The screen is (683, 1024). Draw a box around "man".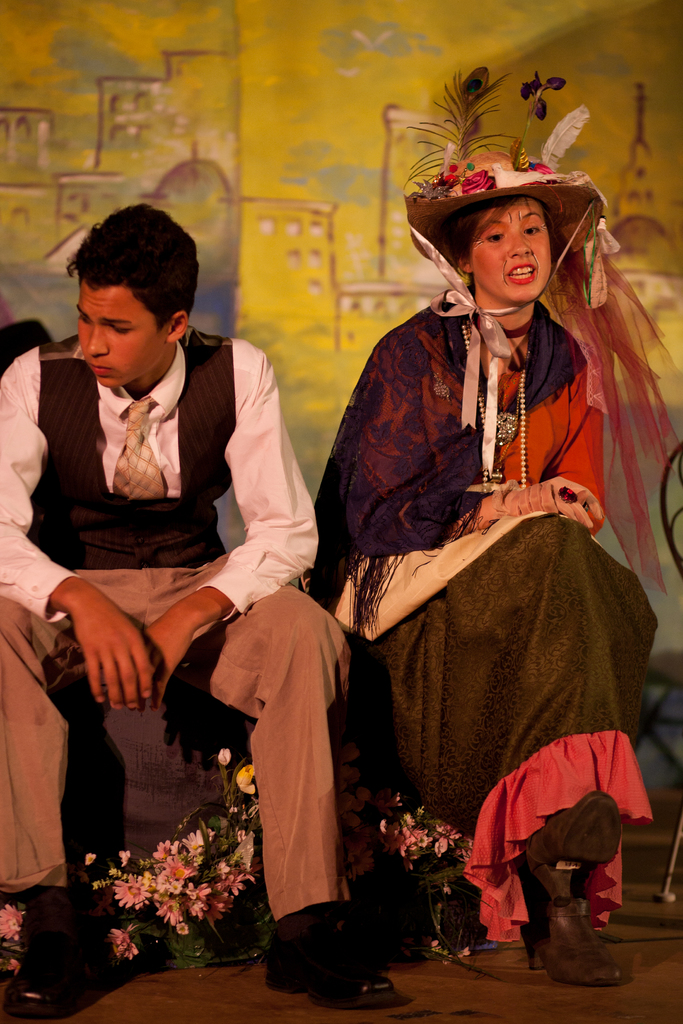
[x1=4, y1=236, x2=336, y2=884].
